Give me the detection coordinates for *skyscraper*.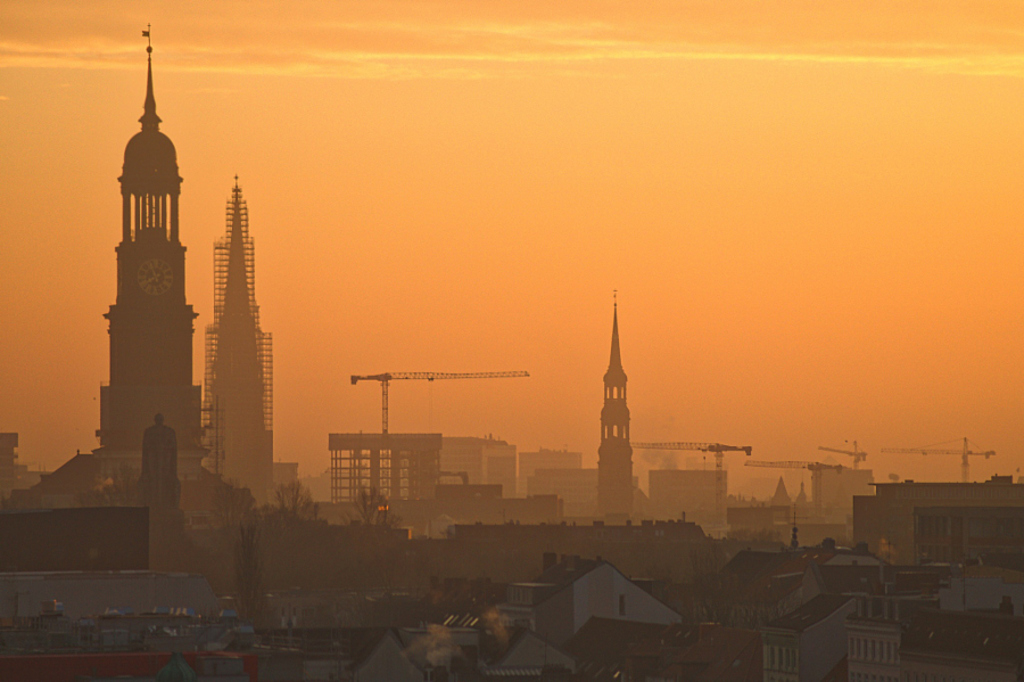
bbox=(86, 41, 230, 565).
